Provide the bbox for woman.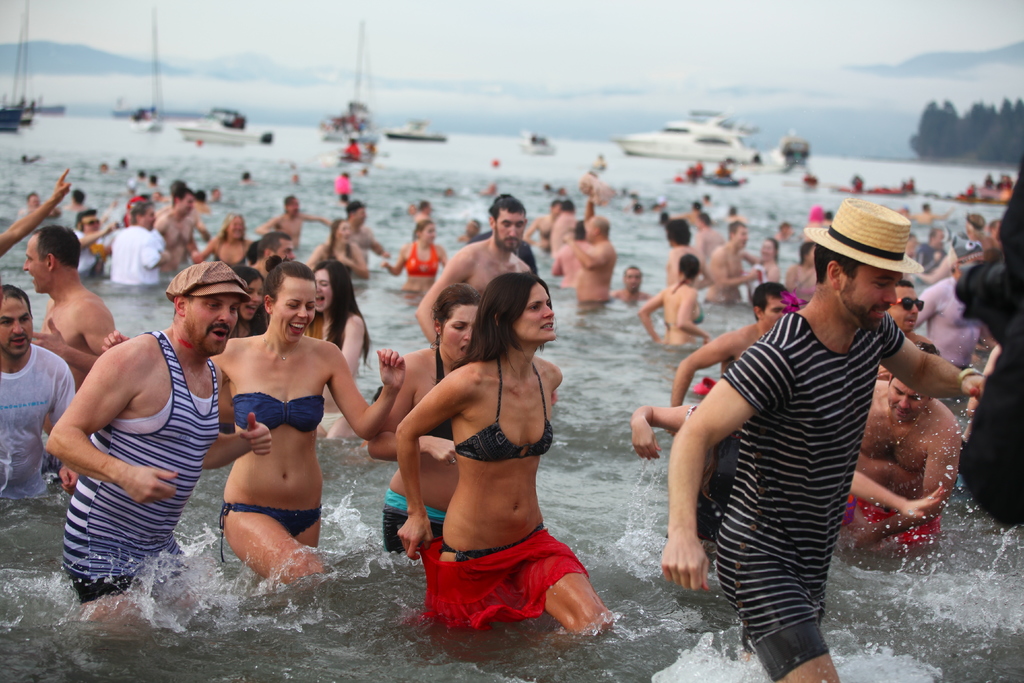
{"left": 184, "top": 206, "right": 259, "bottom": 272}.
